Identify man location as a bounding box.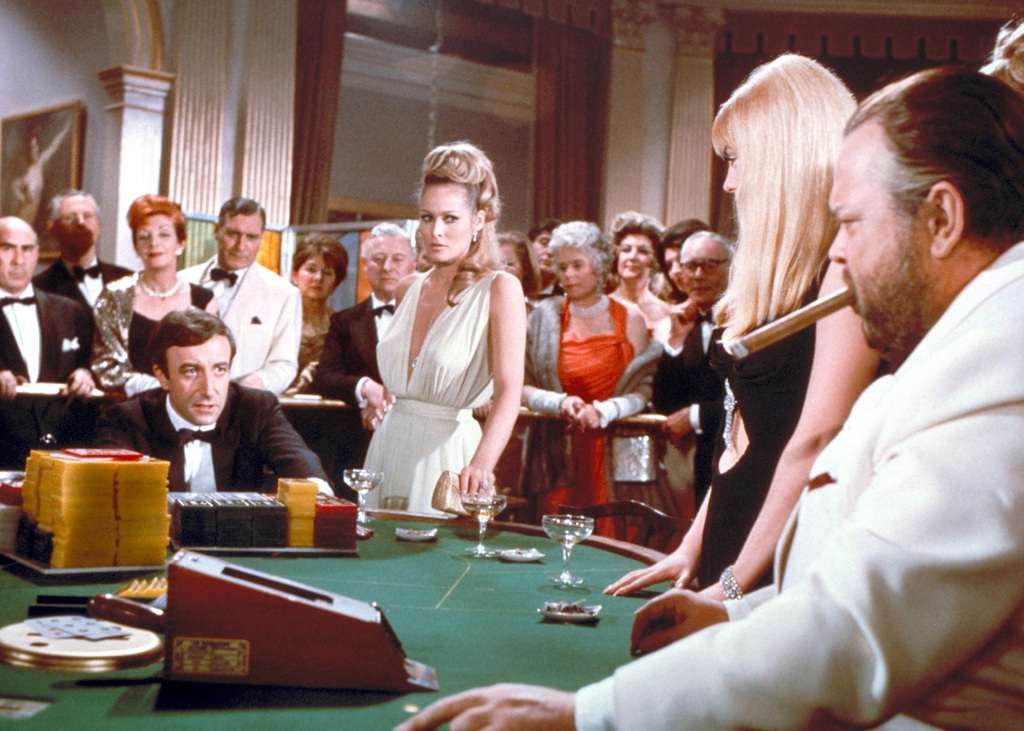
left=0, top=220, right=95, bottom=486.
